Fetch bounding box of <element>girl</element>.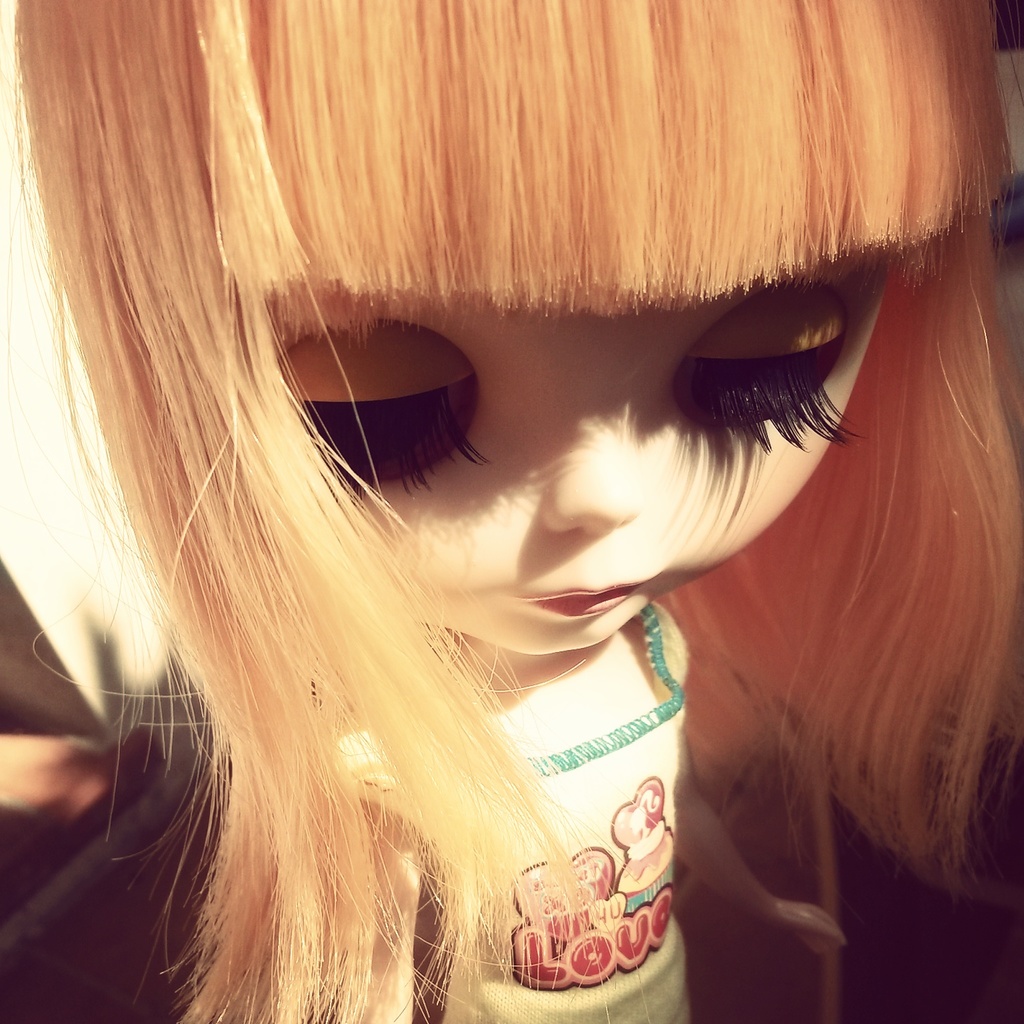
Bbox: <bbox>0, 0, 1023, 1023</bbox>.
